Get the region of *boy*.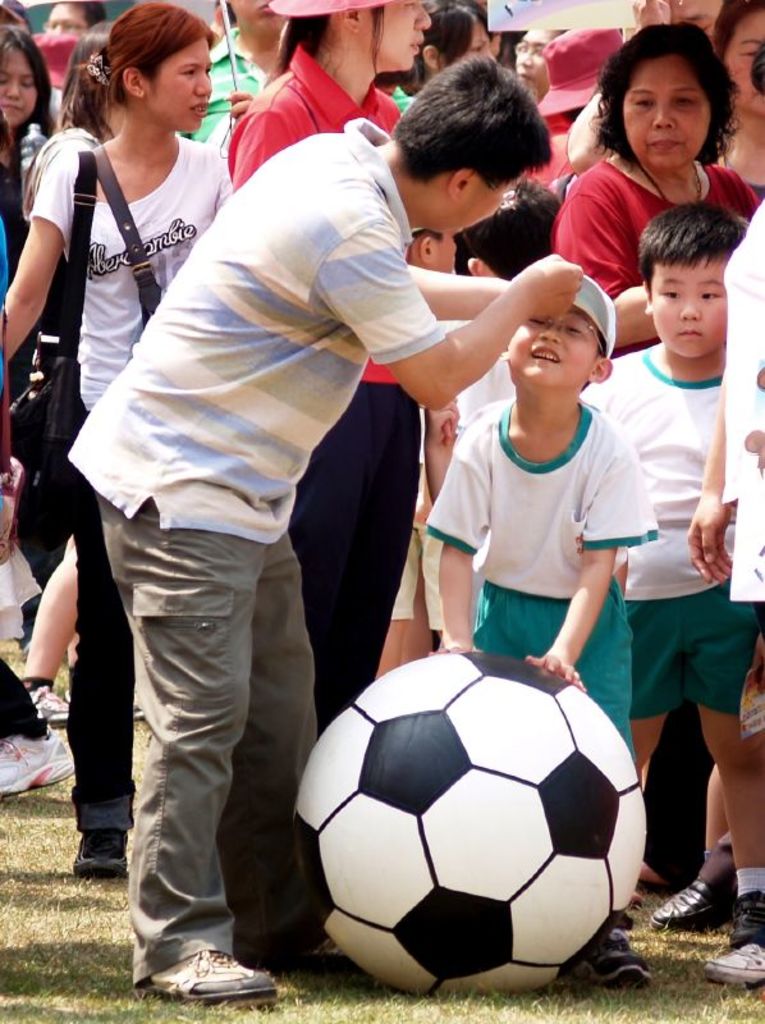
crop(422, 269, 656, 982).
